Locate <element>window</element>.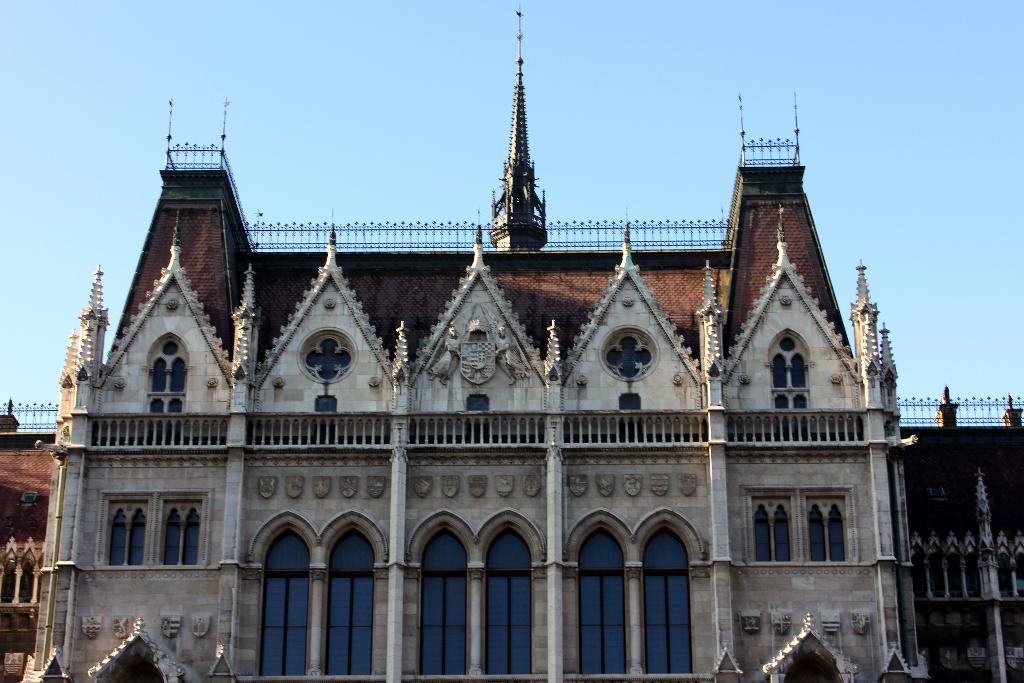
Bounding box: box=[790, 391, 813, 410].
